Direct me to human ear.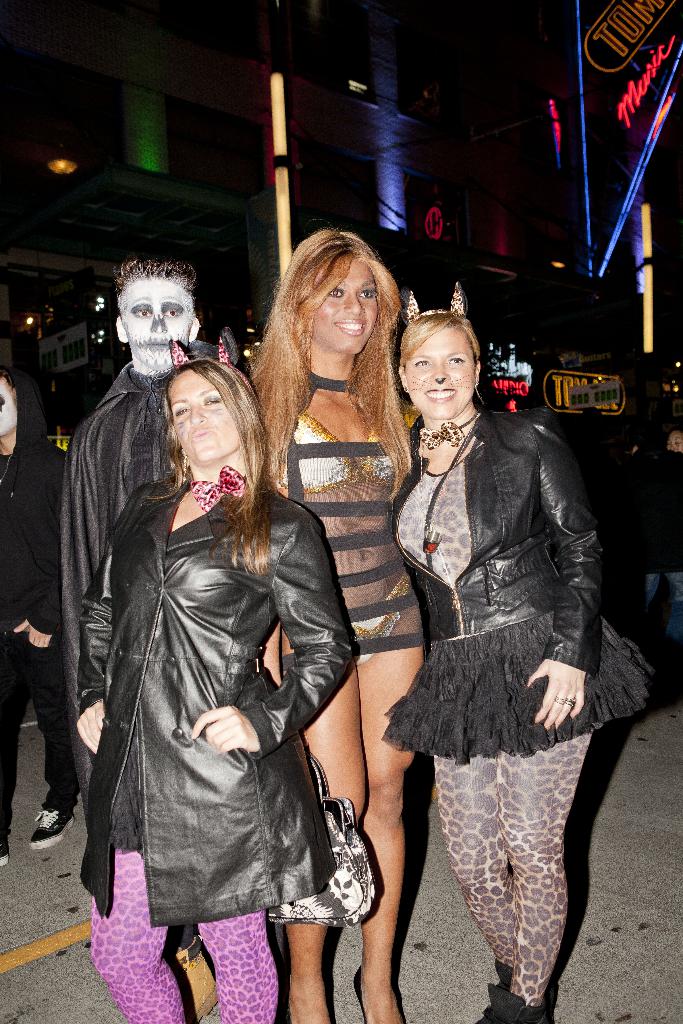
Direction: crop(397, 364, 407, 391).
